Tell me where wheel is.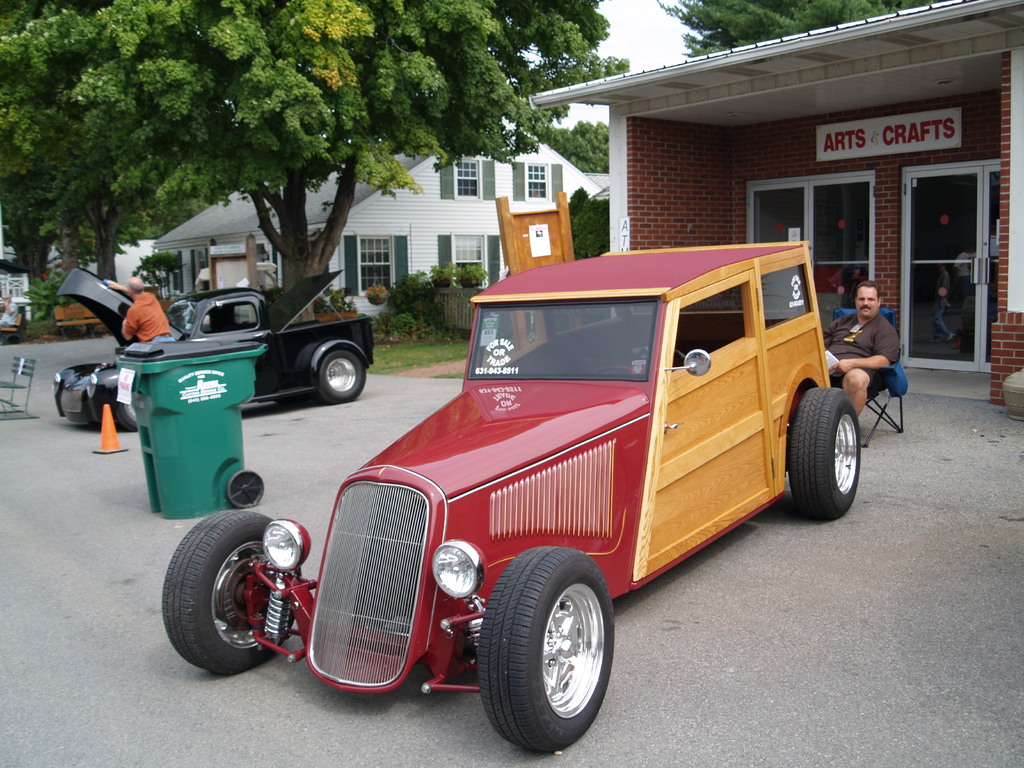
wheel is at Rect(477, 549, 612, 756).
